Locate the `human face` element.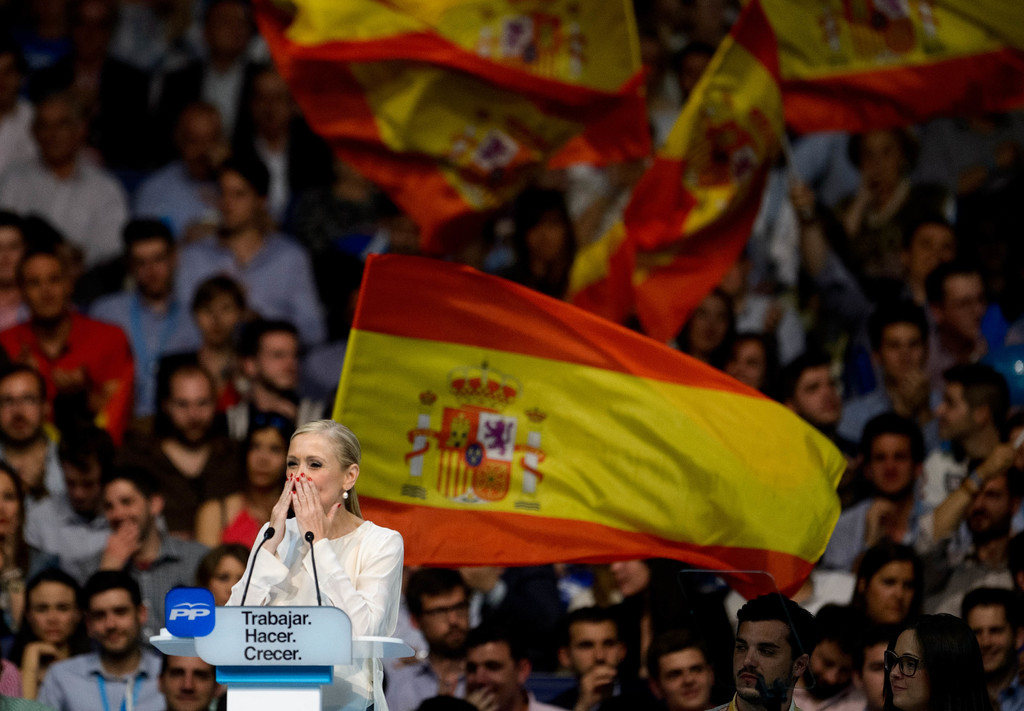
Element bbox: 962:609:1016:674.
